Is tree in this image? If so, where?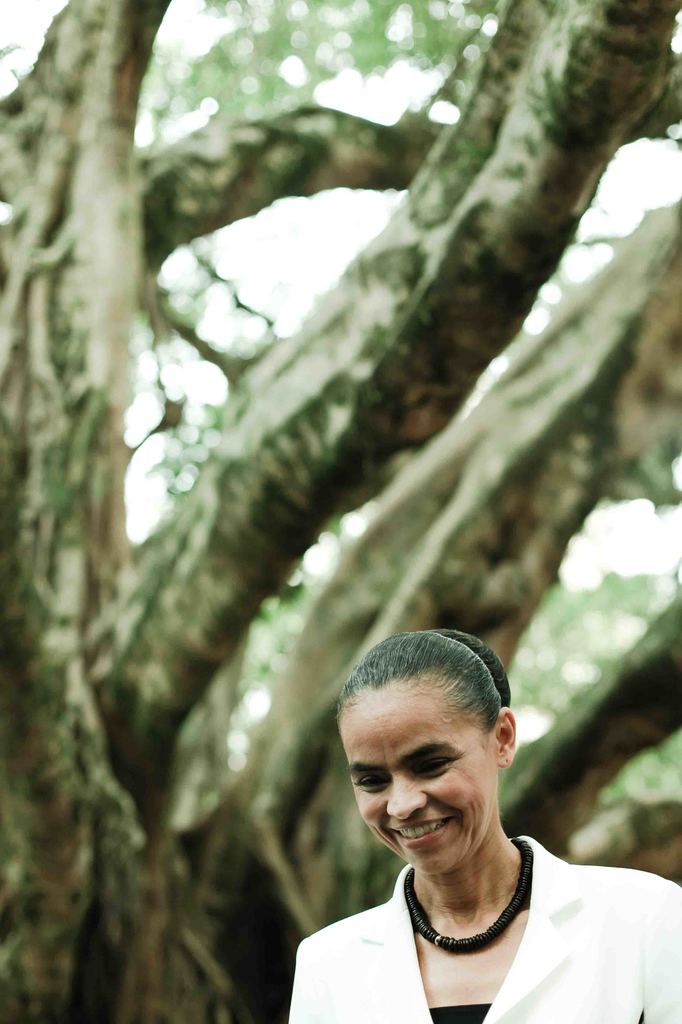
Yes, at Rect(0, 0, 681, 1023).
